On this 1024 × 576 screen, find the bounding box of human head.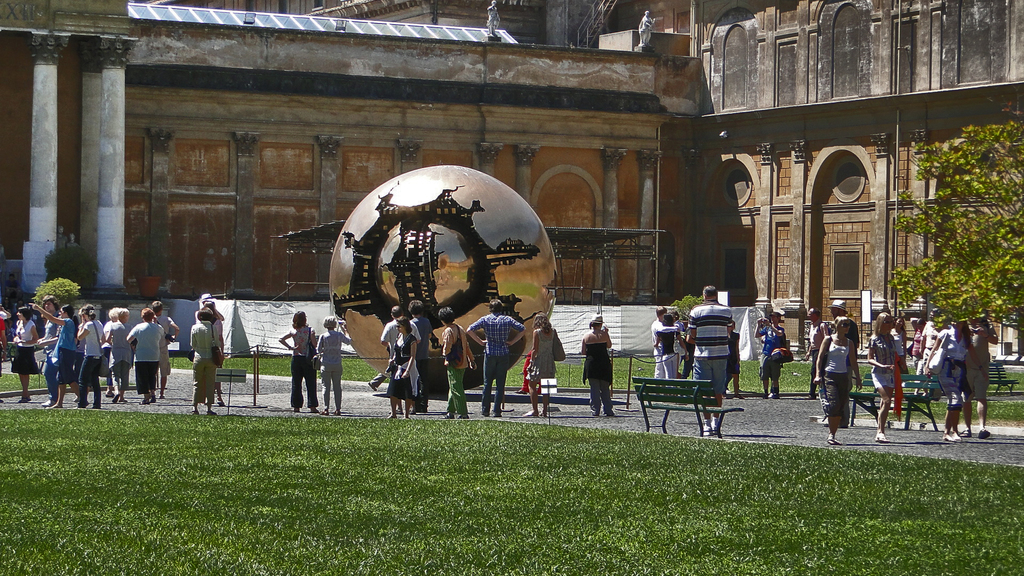
Bounding box: region(108, 311, 116, 324).
